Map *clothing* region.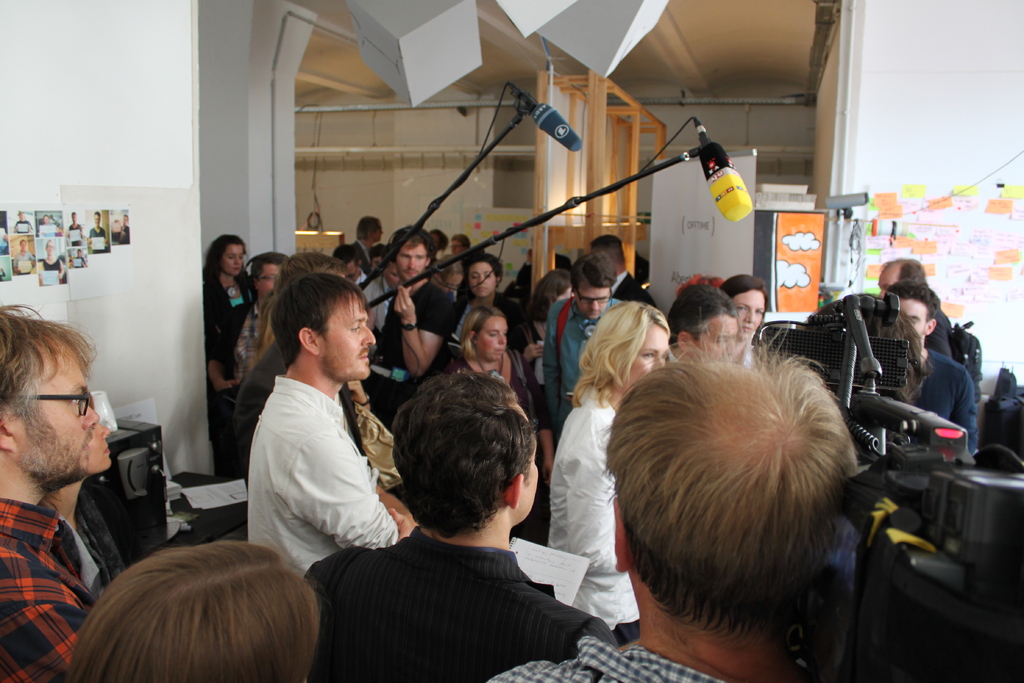
Mapped to left=252, top=378, right=404, bottom=575.
